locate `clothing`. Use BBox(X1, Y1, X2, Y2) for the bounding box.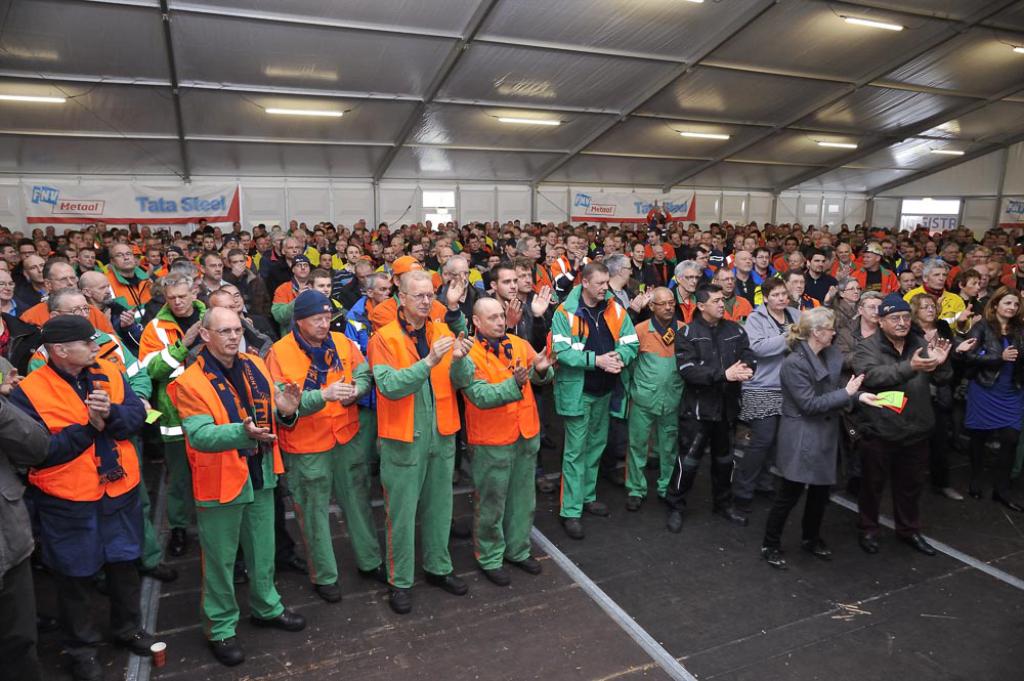
BBox(673, 249, 688, 261).
